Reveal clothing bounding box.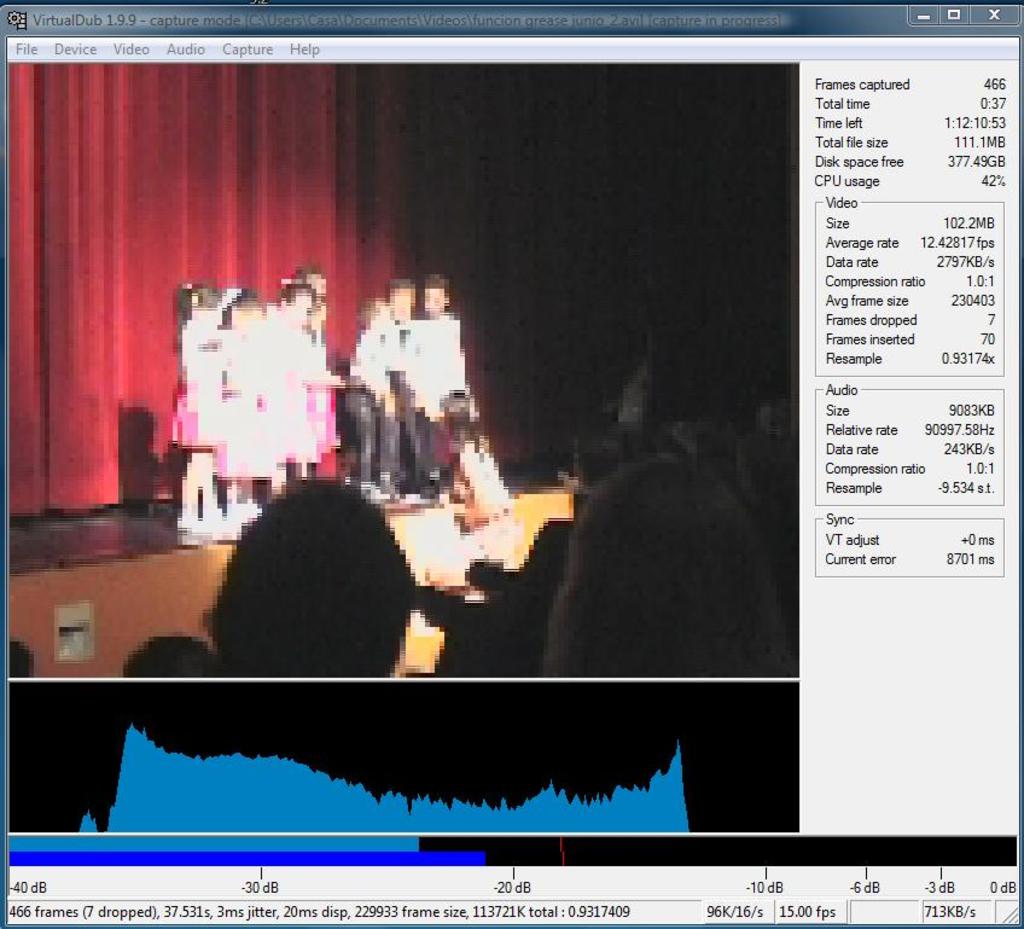
Revealed: bbox(402, 341, 454, 476).
